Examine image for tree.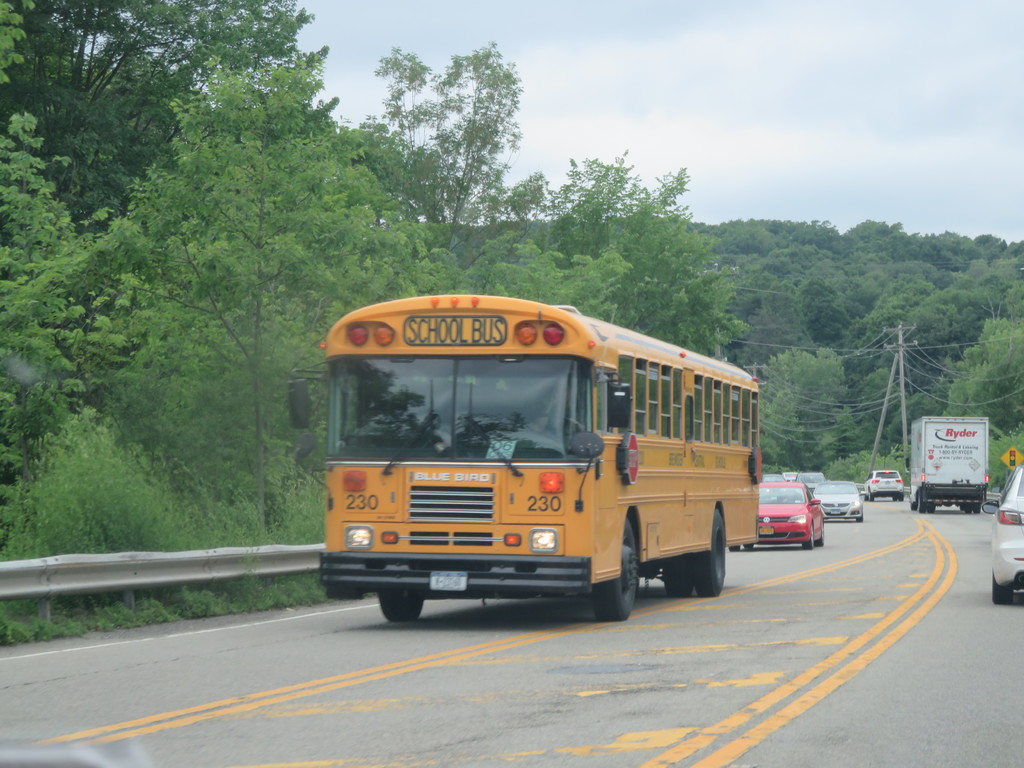
Examination result: (751, 335, 851, 482).
